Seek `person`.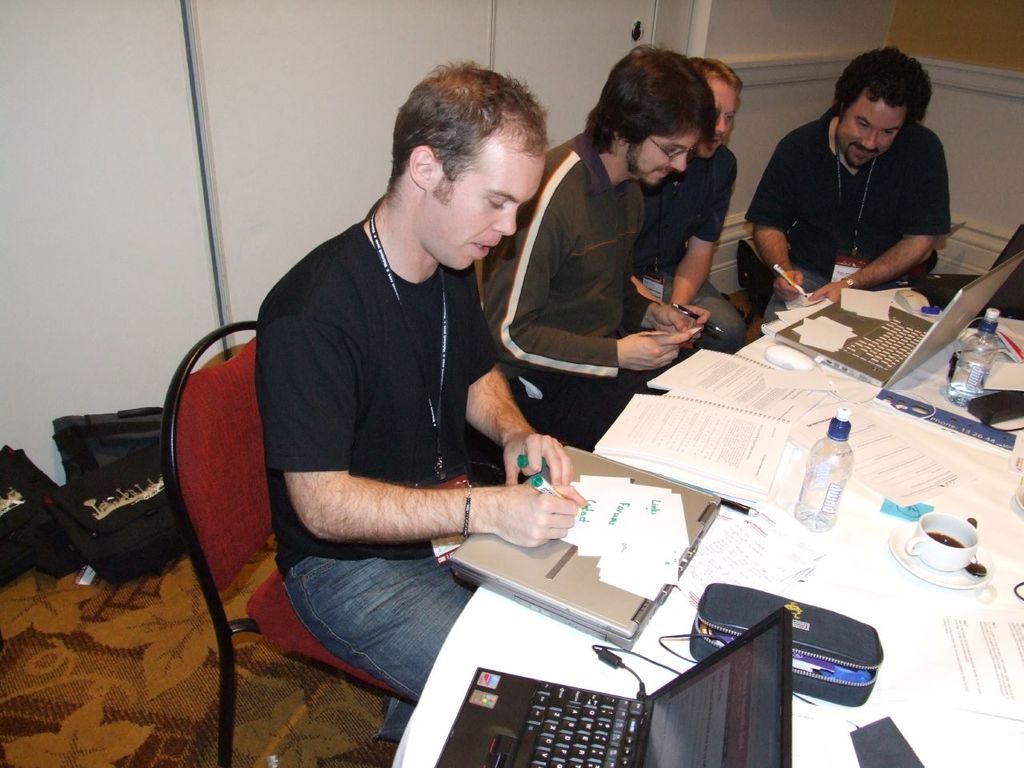
(left=632, top=56, right=750, bottom=358).
